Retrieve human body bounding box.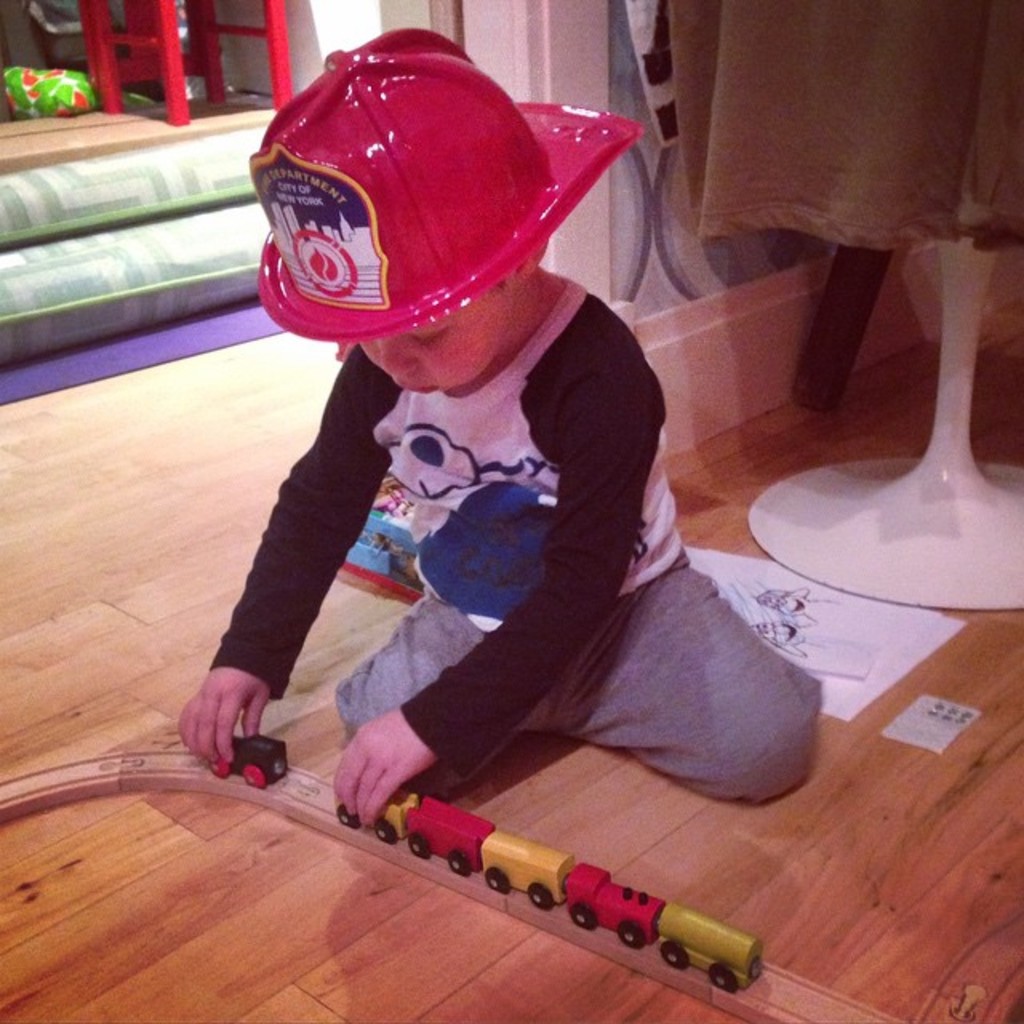
Bounding box: <region>194, 46, 835, 918</region>.
